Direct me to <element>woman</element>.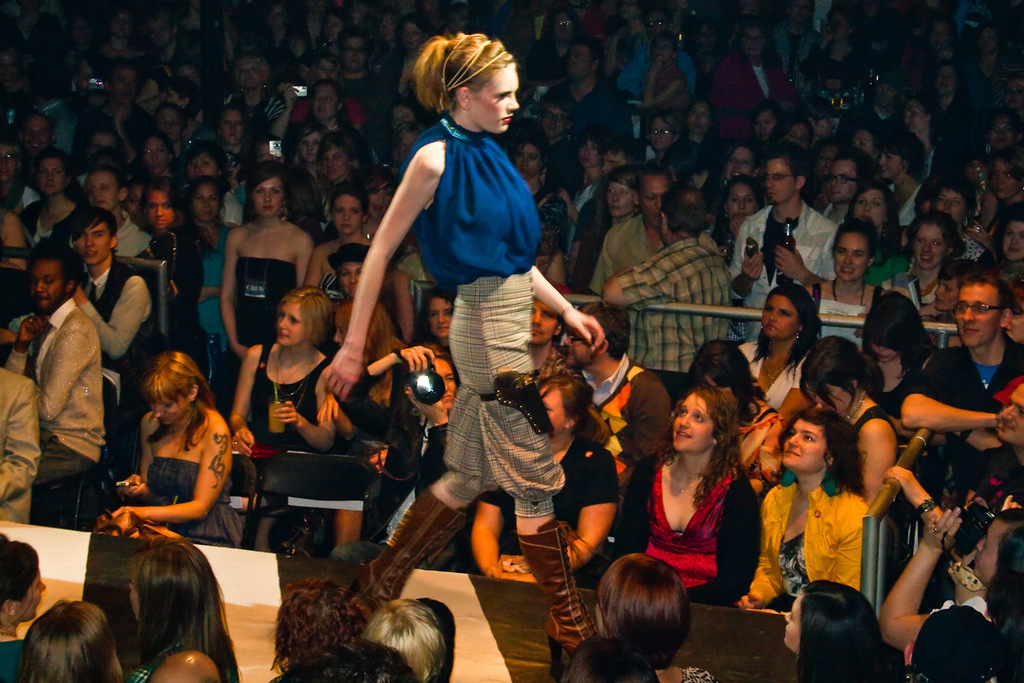
Direction: [x1=819, y1=178, x2=917, y2=286].
